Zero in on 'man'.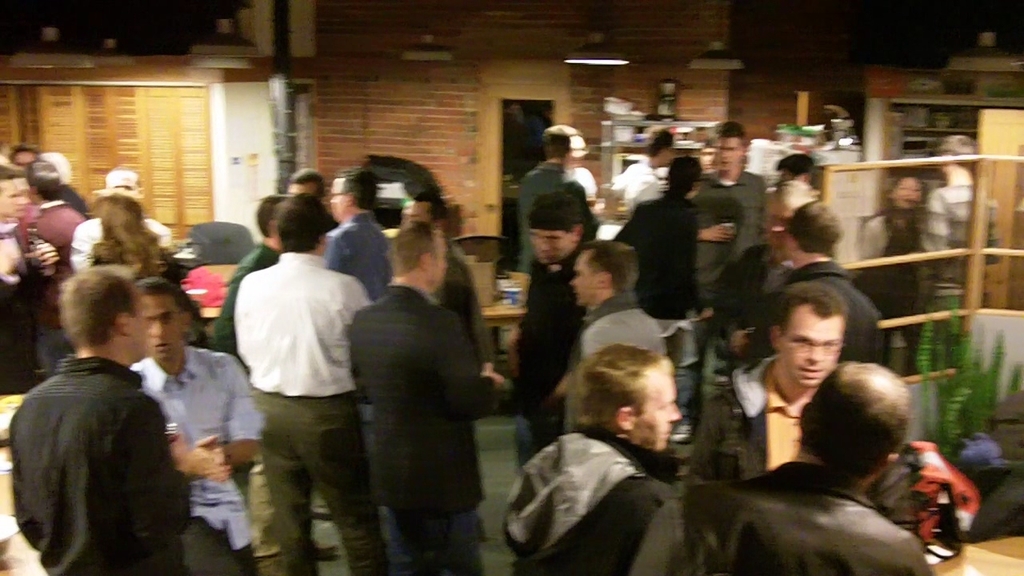
Zeroed in: l=328, t=165, r=395, b=488.
